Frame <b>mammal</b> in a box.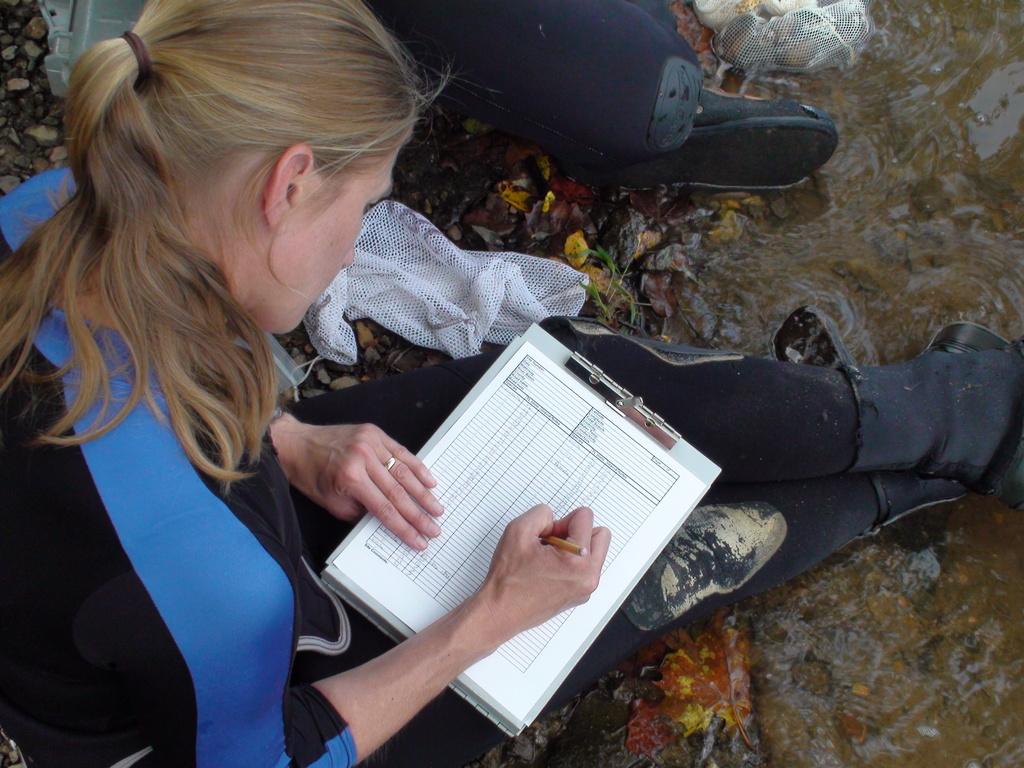
bbox(0, 0, 1023, 765).
